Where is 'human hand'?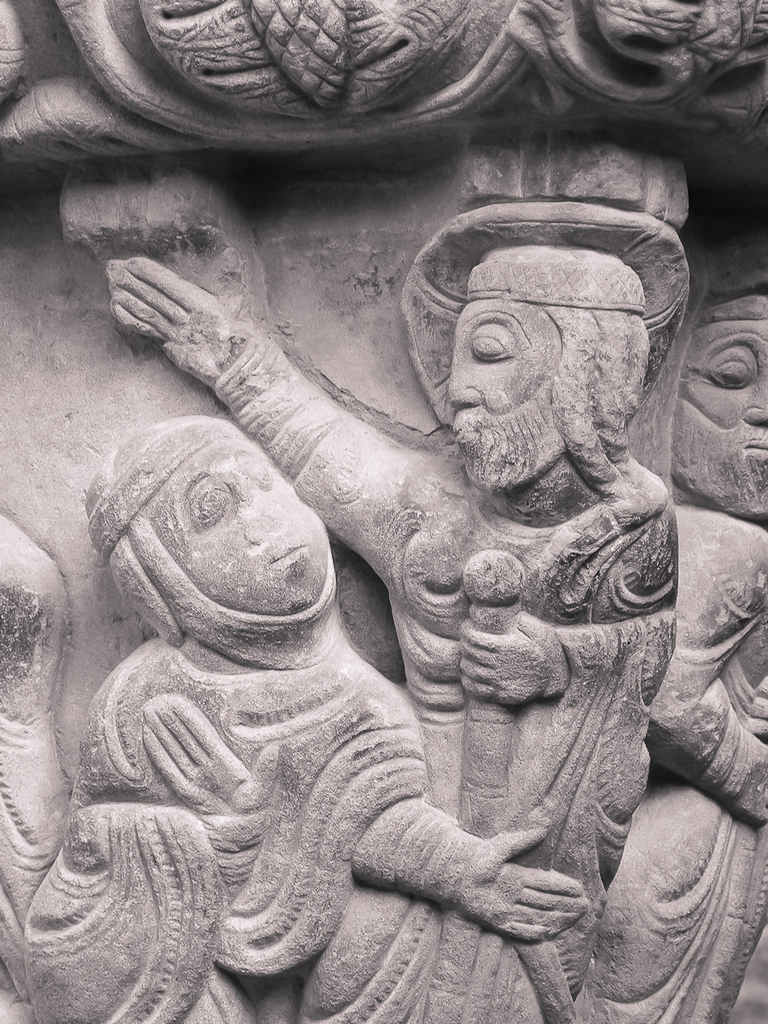
[left=457, top=824, right=602, bottom=951].
